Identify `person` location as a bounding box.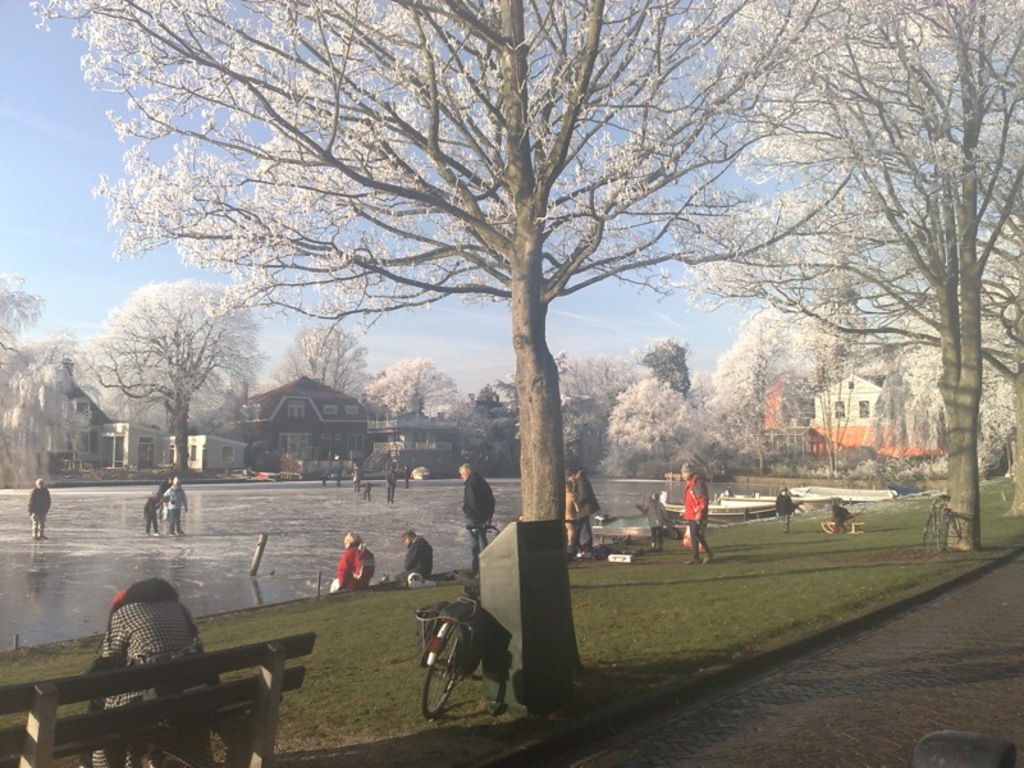
bbox=[453, 452, 497, 567].
